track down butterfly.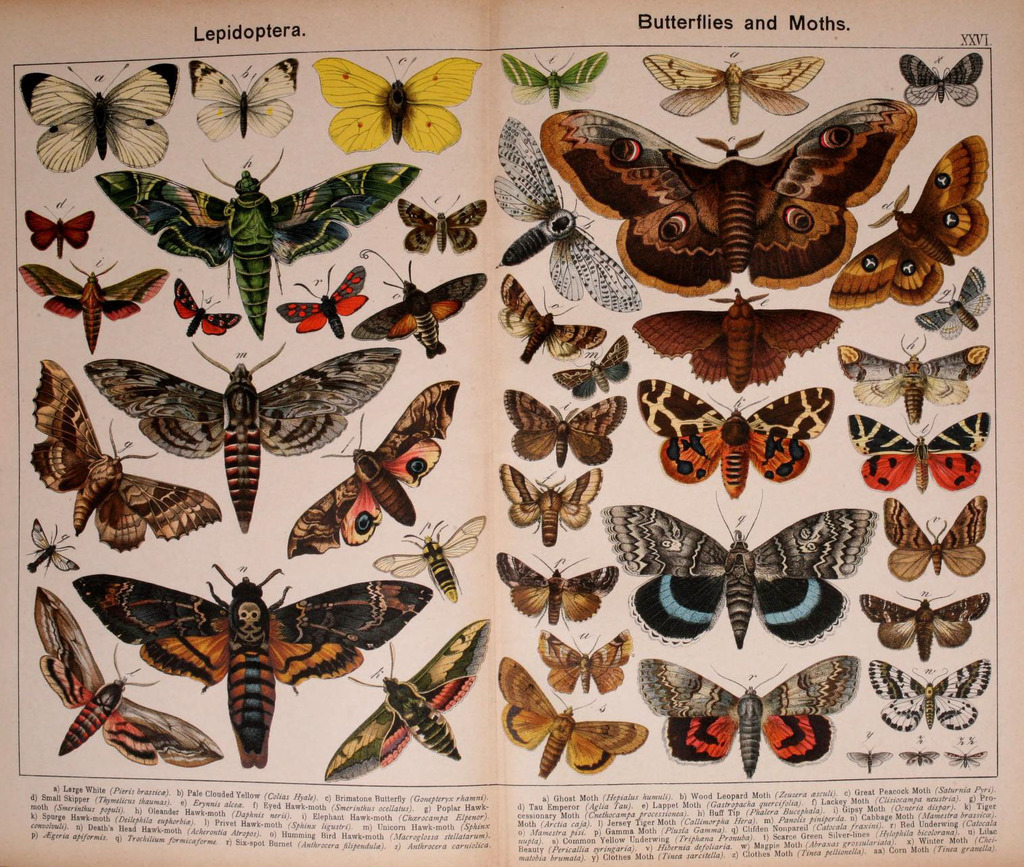
Tracked to bbox=[85, 341, 401, 530].
